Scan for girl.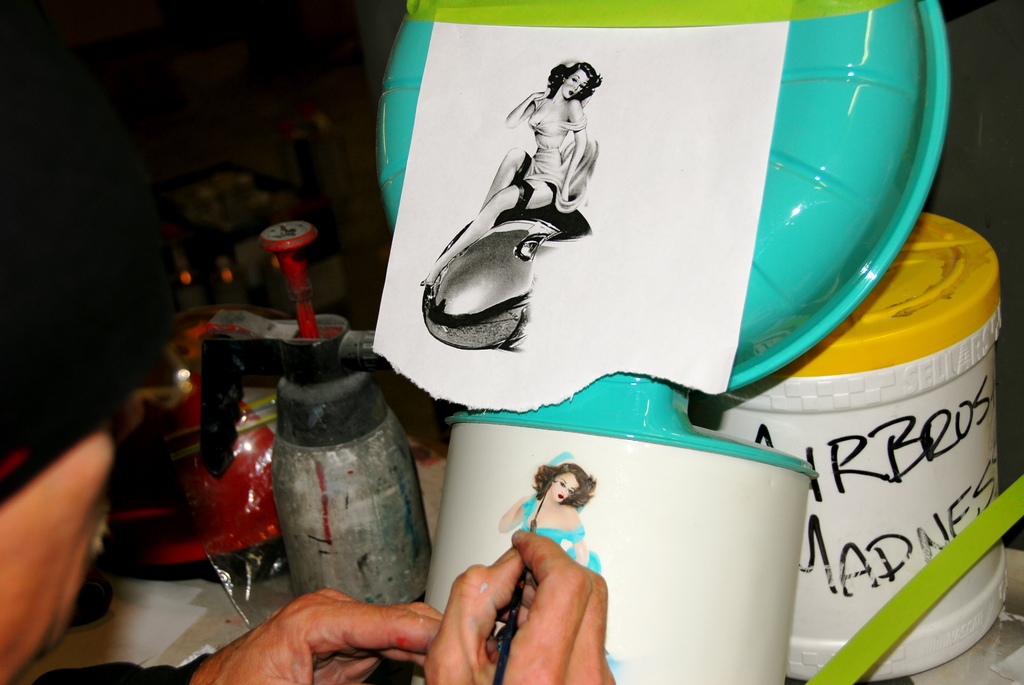
Scan result: (419,58,603,291).
